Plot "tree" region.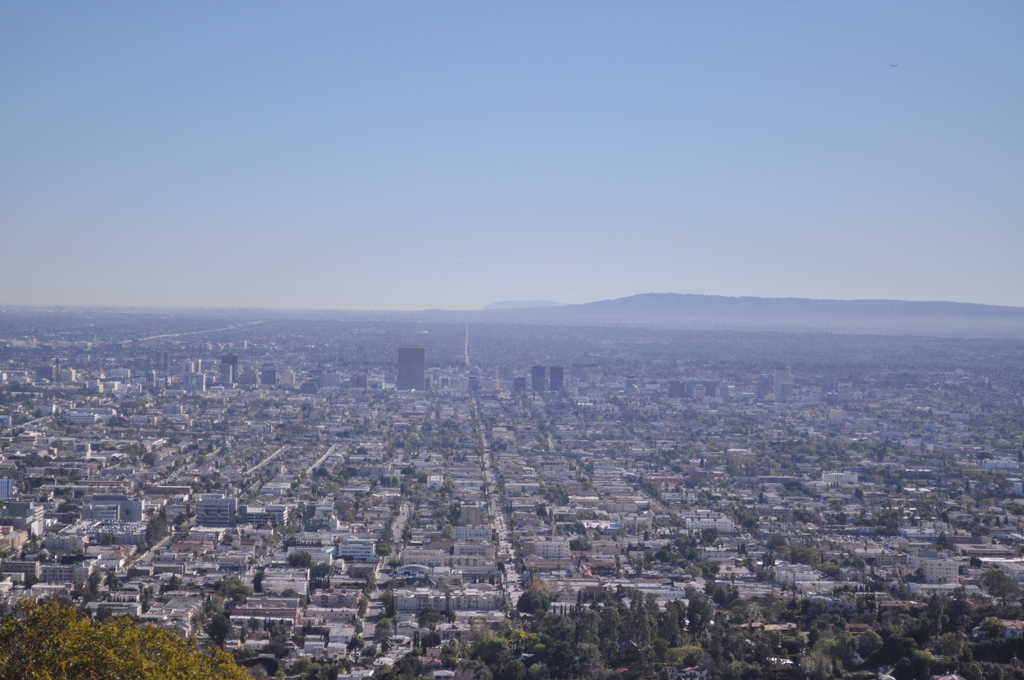
Plotted at left=254, top=410, right=265, bottom=419.
